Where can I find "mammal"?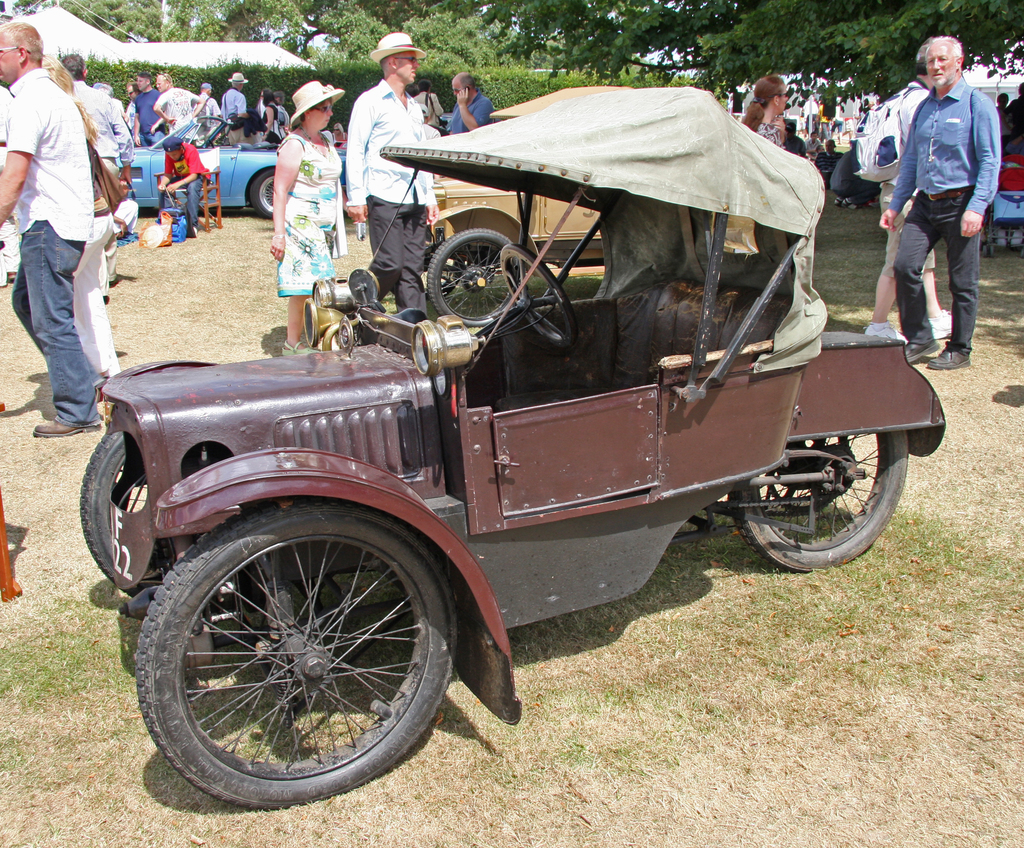
You can find it at bbox=(813, 138, 842, 181).
